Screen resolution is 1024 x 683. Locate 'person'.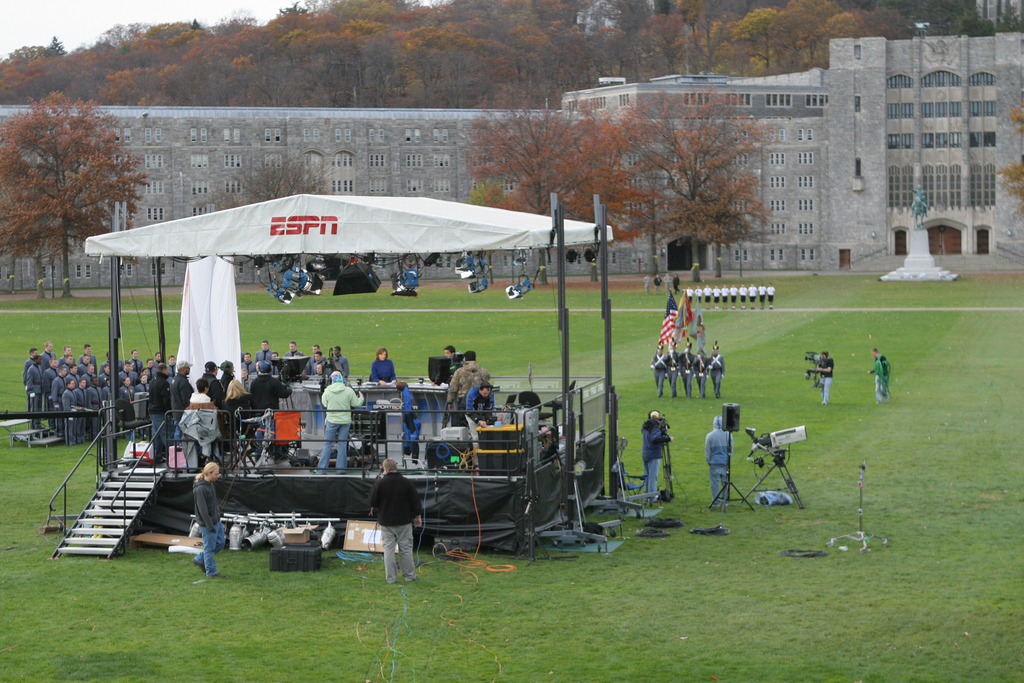
locate(650, 344, 664, 395).
